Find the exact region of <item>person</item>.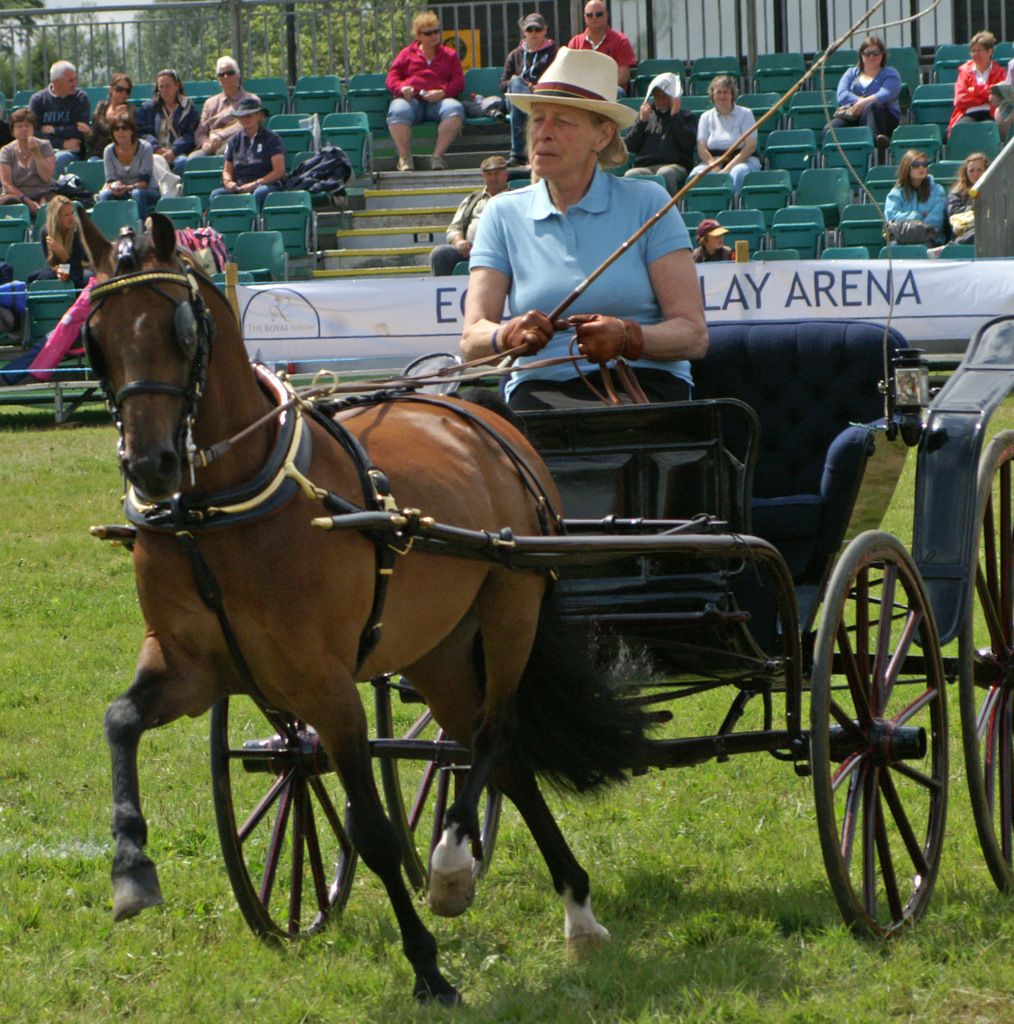
Exact region: box=[559, 0, 636, 76].
